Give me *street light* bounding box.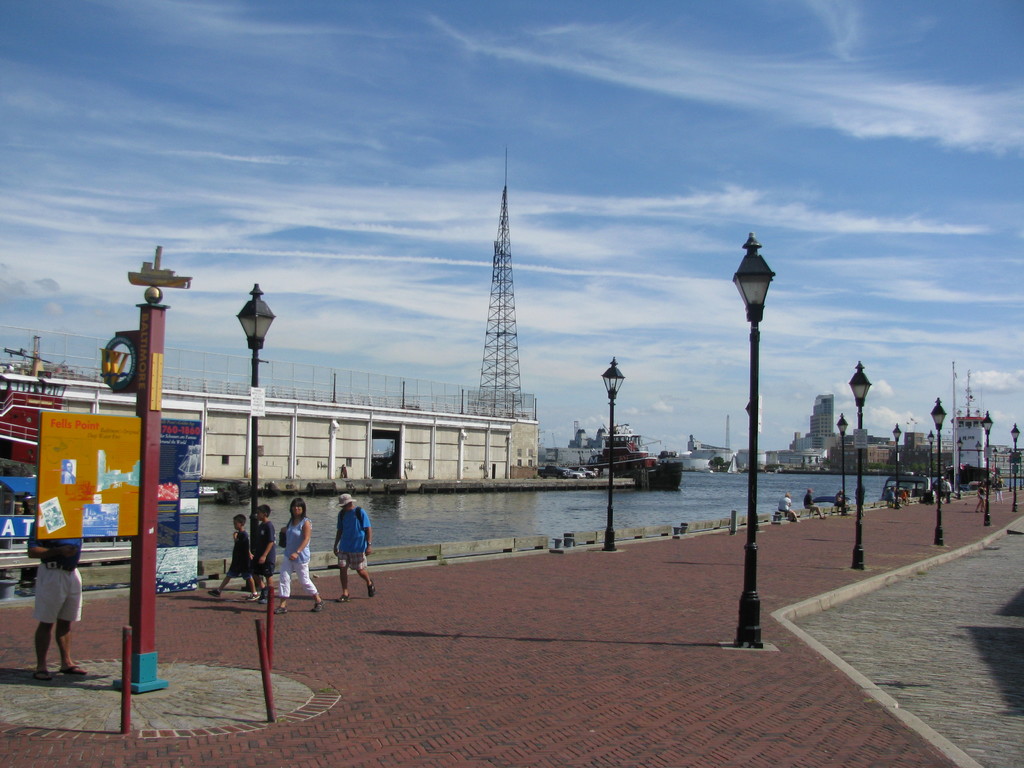
bbox=[982, 410, 996, 527].
